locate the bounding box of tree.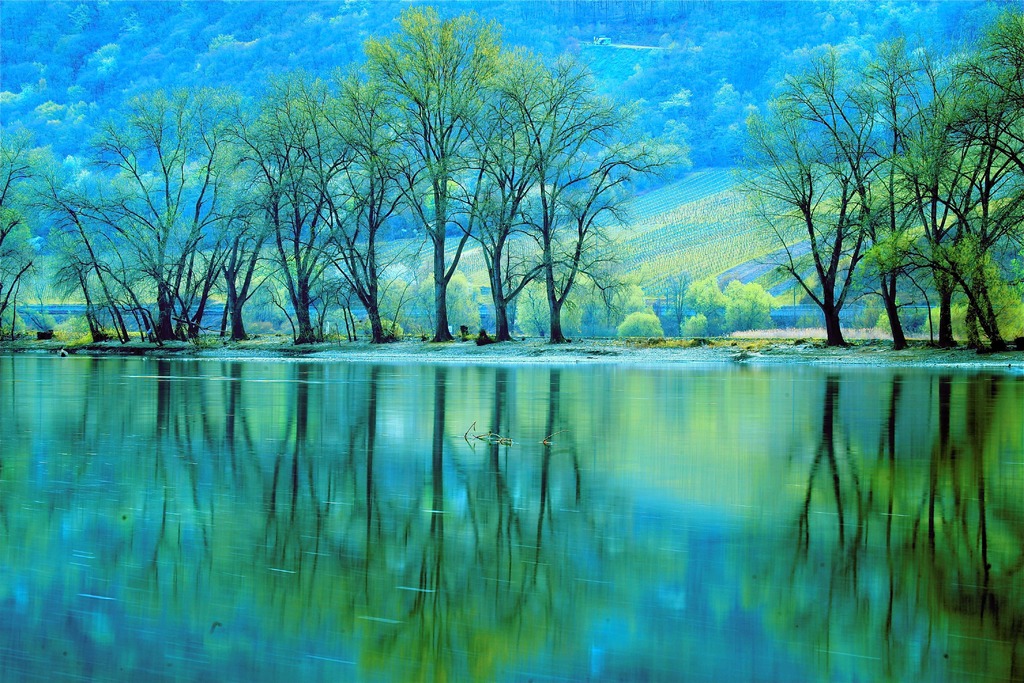
Bounding box: 473,42,670,340.
